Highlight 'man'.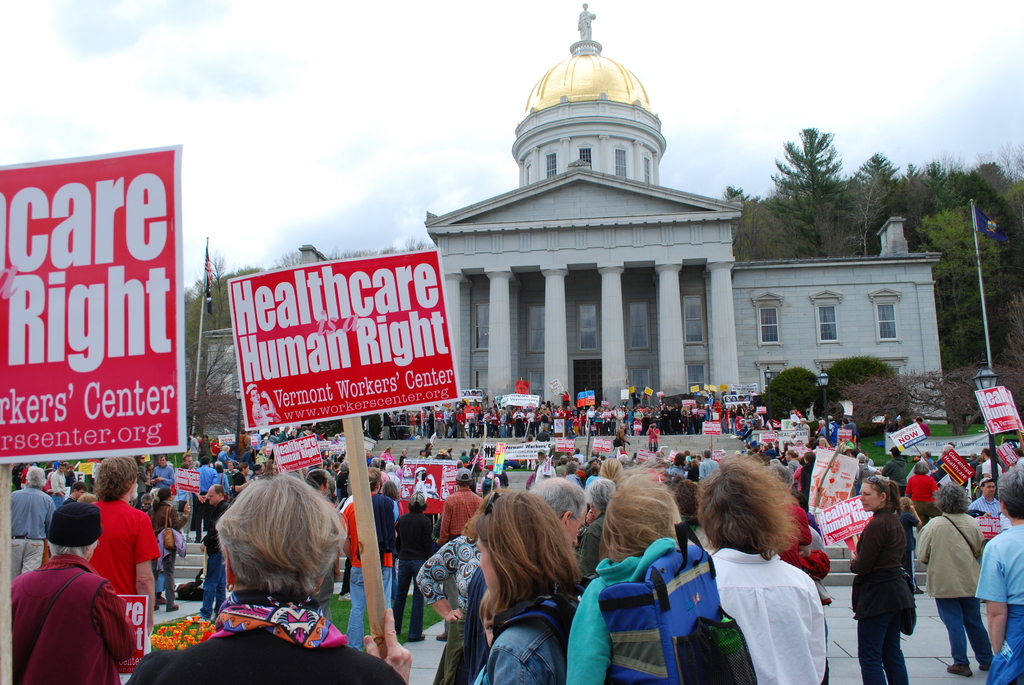
Highlighted region: bbox=(575, 476, 617, 594).
